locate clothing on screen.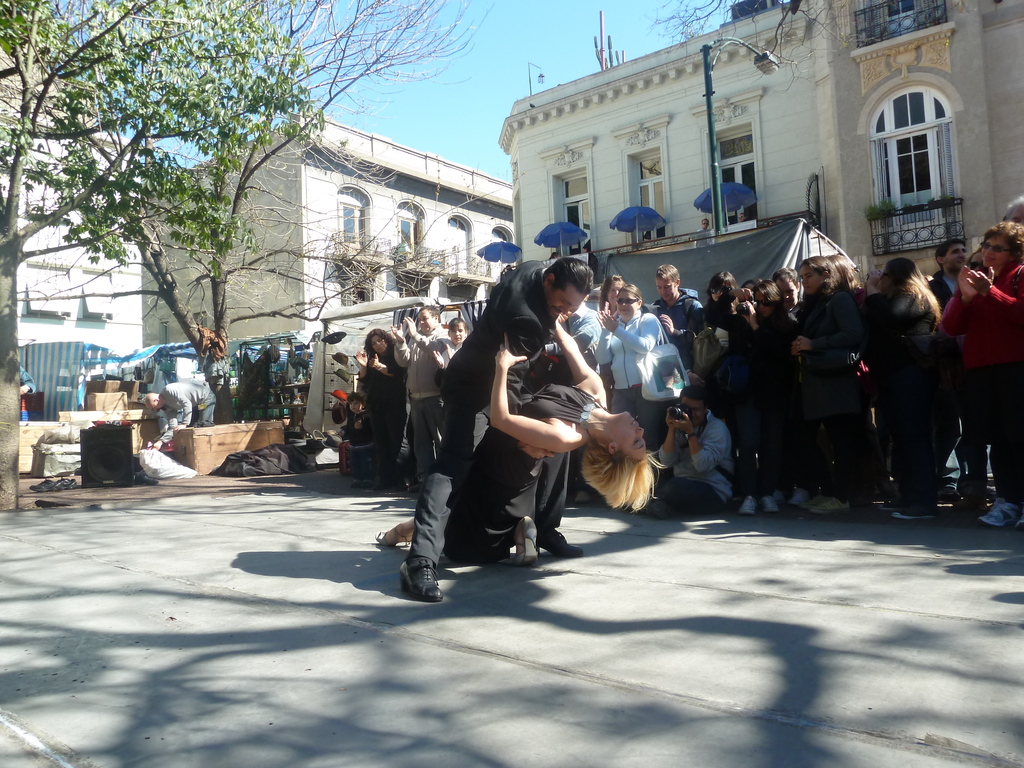
On screen at <bbox>701, 291, 801, 502</bbox>.
